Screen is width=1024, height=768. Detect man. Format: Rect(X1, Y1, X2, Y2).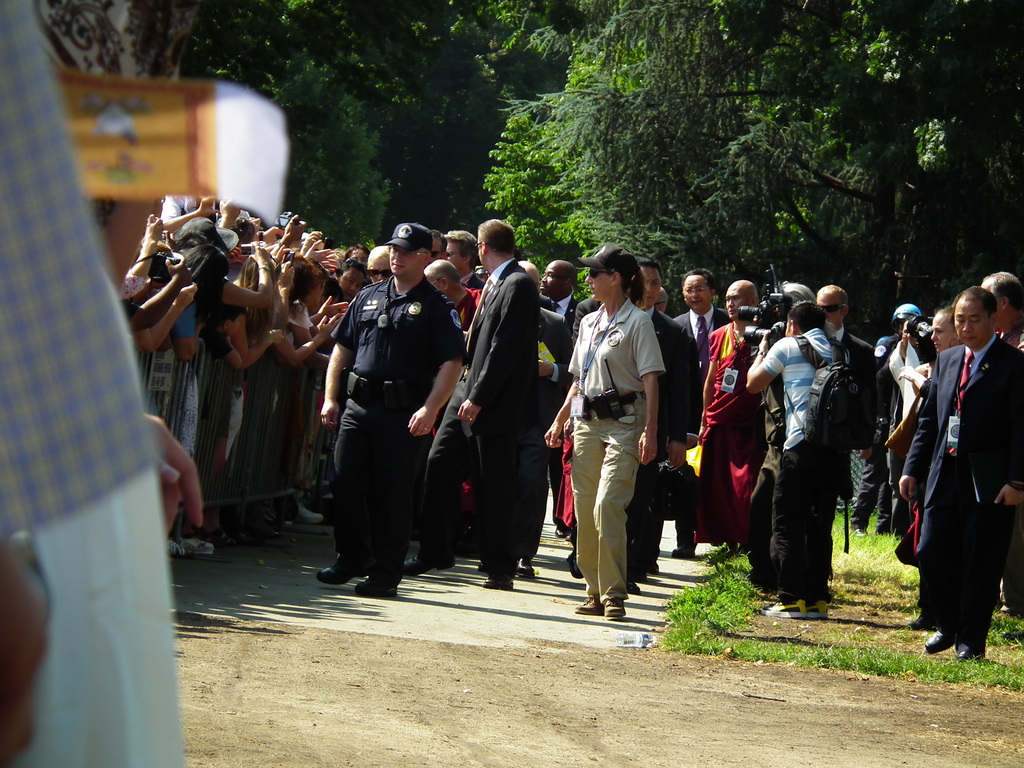
Rect(546, 262, 580, 526).
